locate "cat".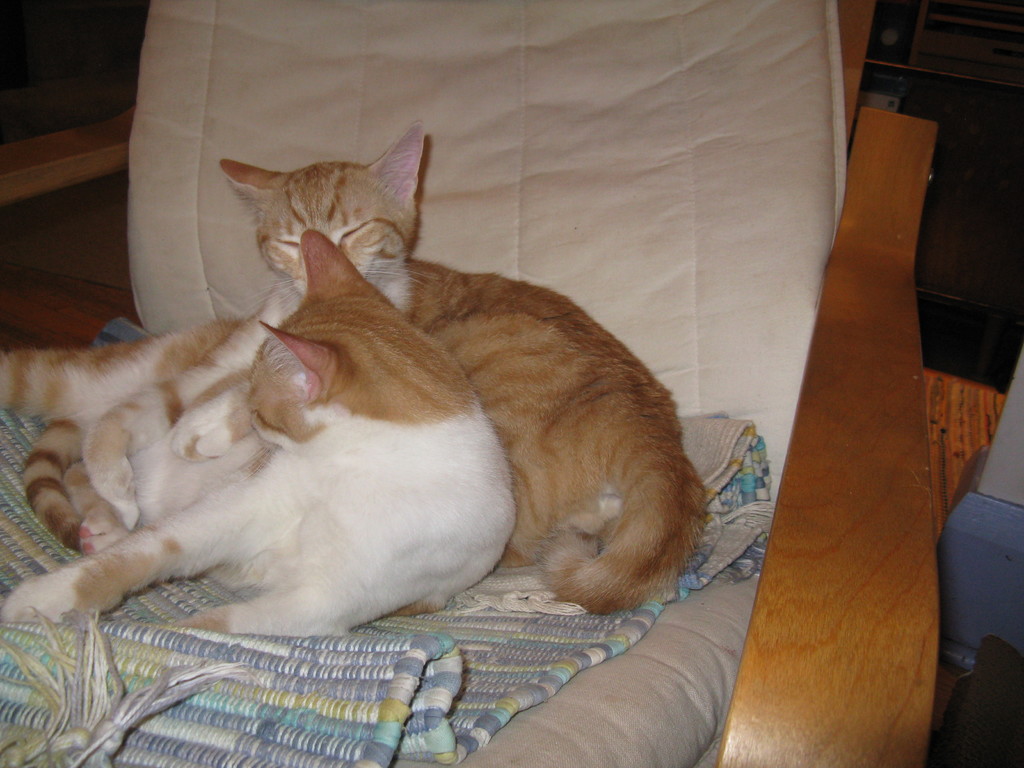
Bounding box: bbox=[0, 122, 705, 614].
